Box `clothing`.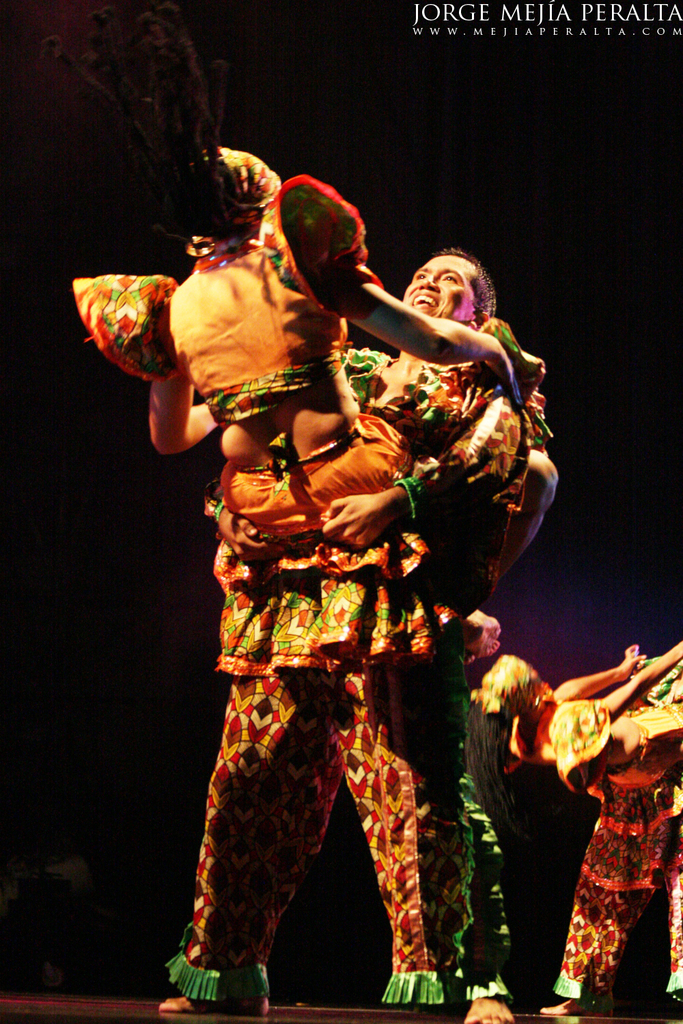
<region>513, 650, 682, 1002</region>.
